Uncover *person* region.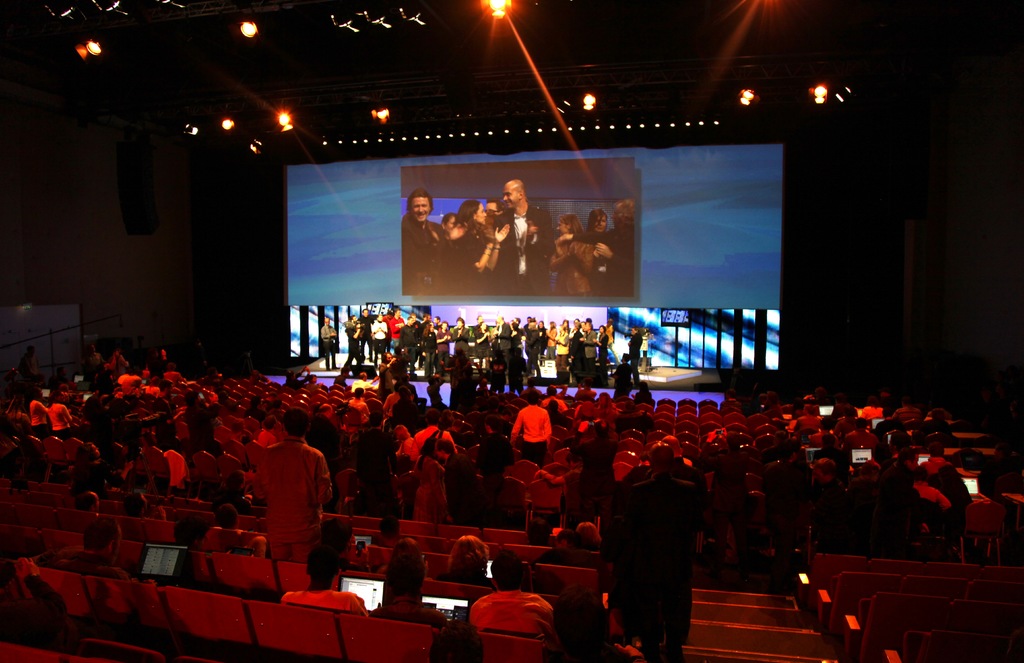
Uncovered: (579,324,604,368).
